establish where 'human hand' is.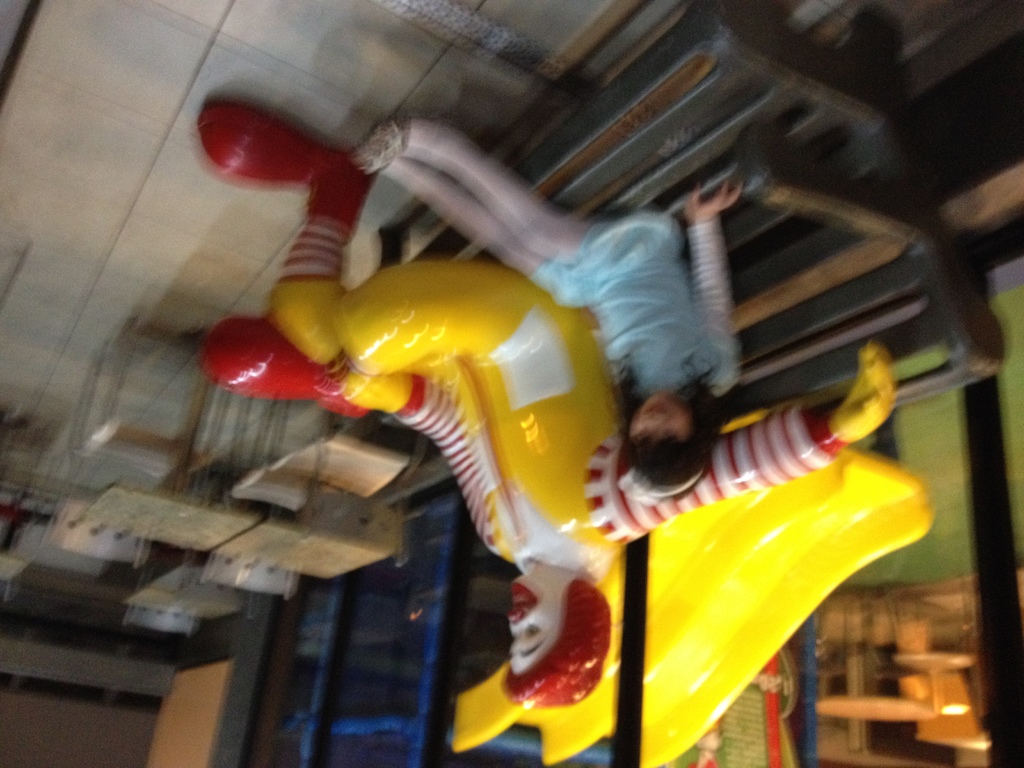
Established at BBox(685, 179, 742, 220).
